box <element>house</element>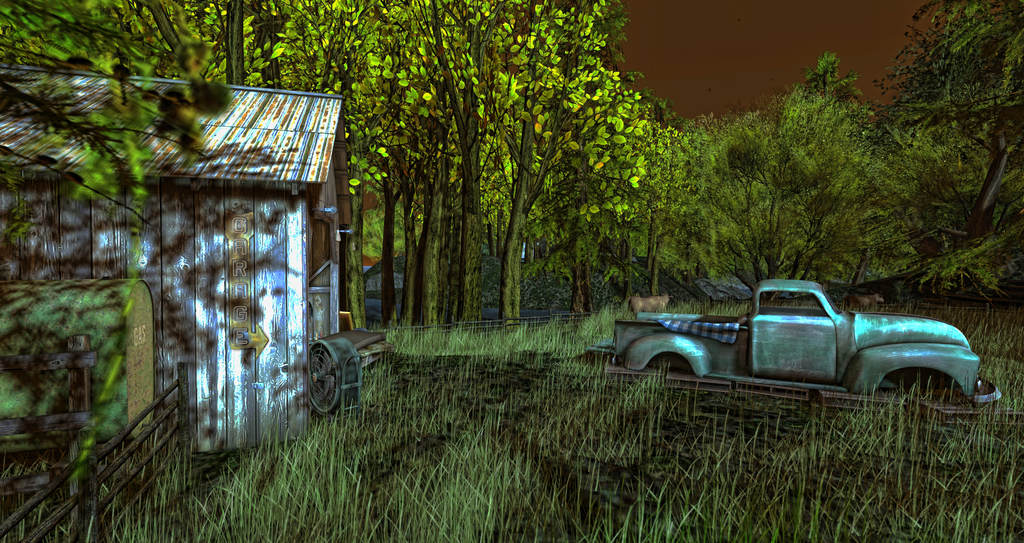
3,83,350,465
